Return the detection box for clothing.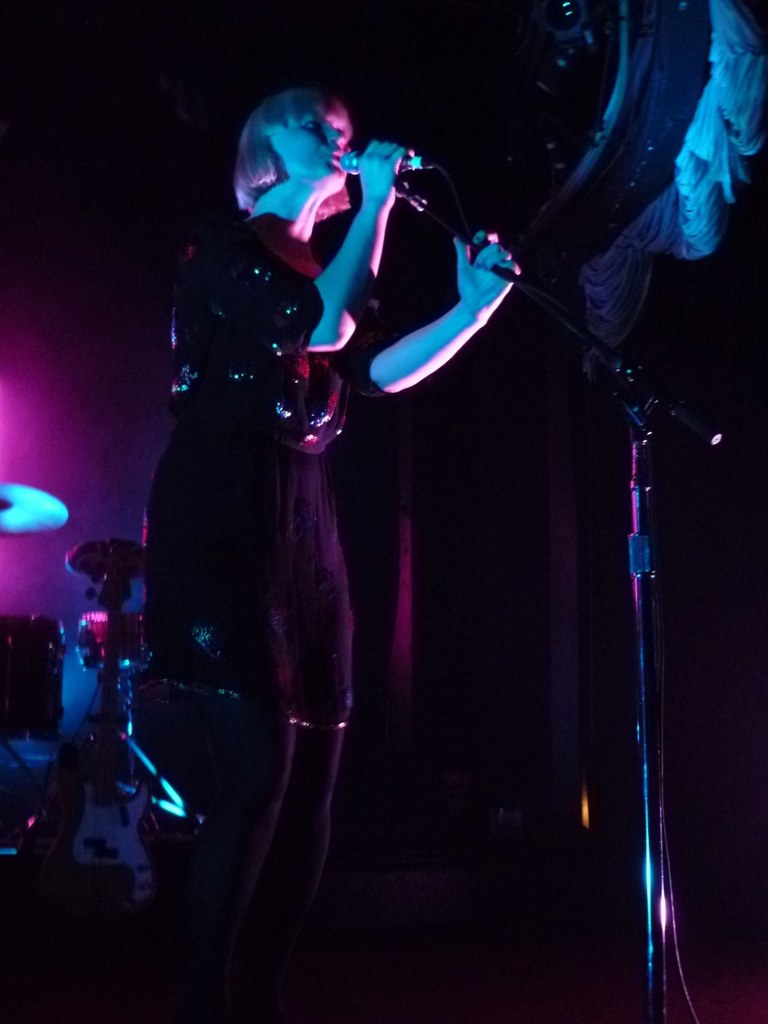
select_region(123, 216, 381, 927).
